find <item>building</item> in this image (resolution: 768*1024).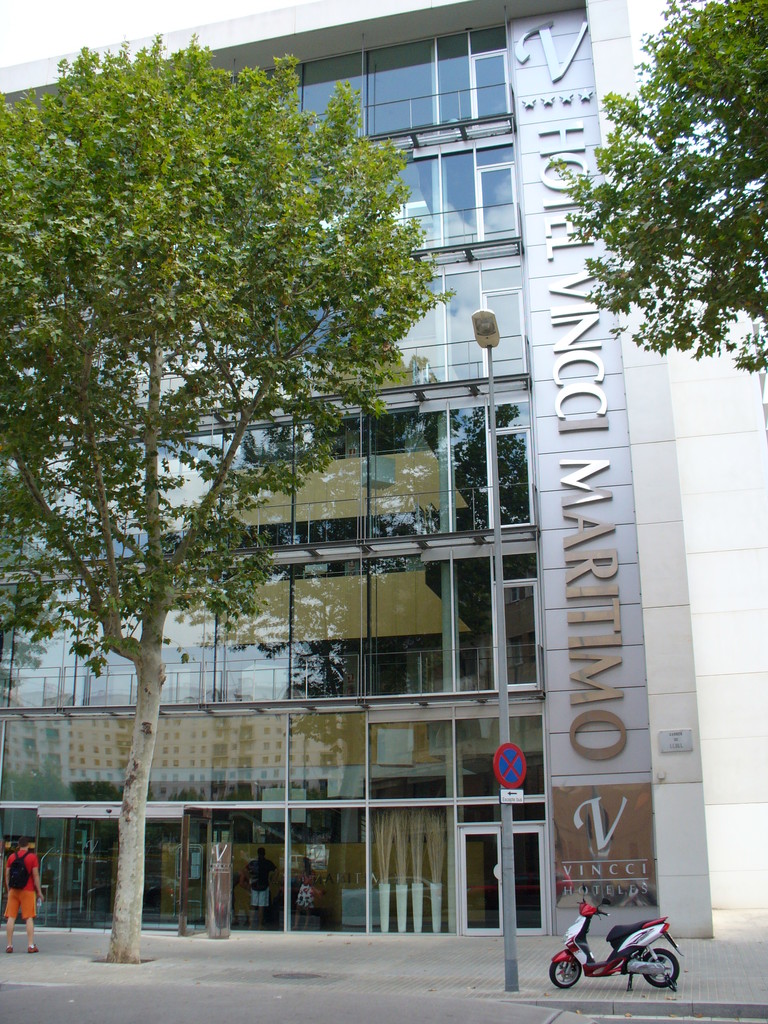
locate(0, 0, 767, 946).
